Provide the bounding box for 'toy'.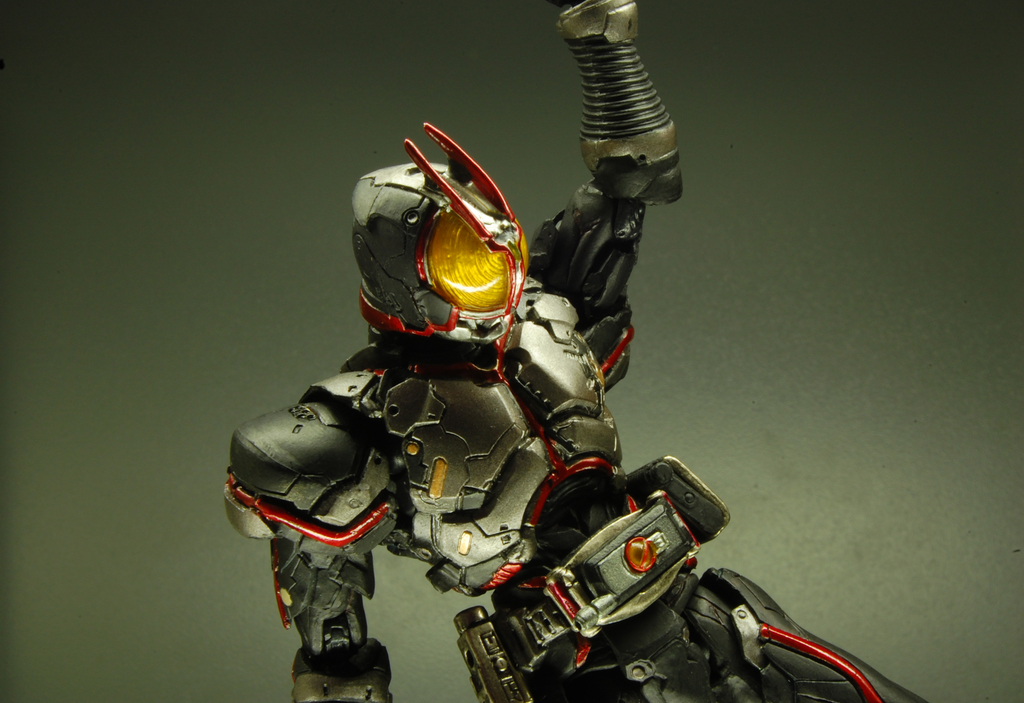
173, 149, 893, 700.
